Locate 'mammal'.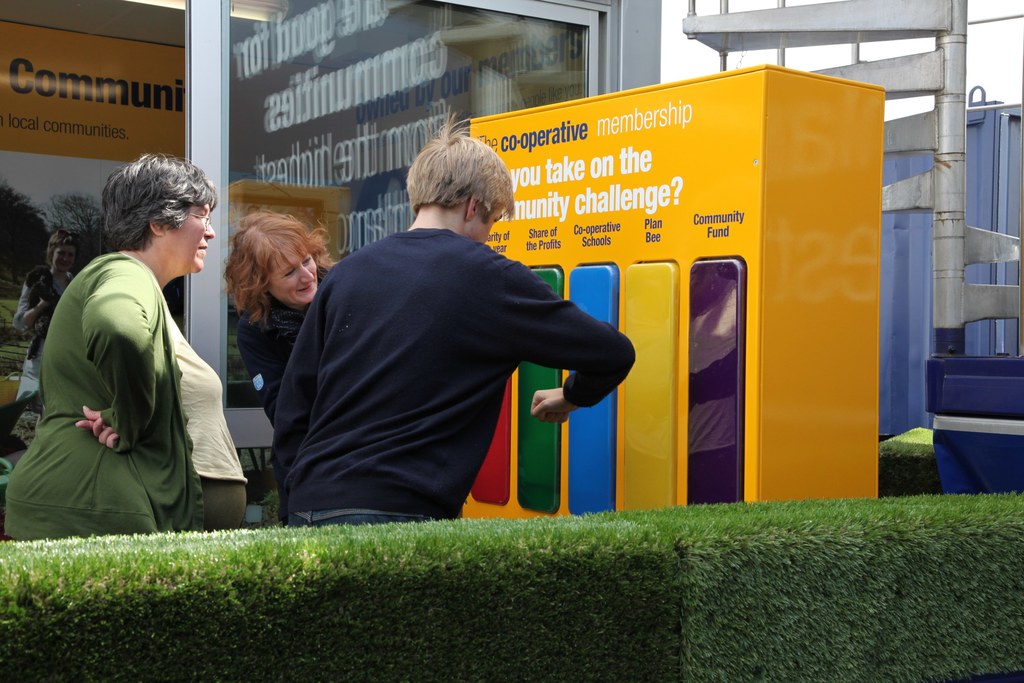
Bounding box: crop(218, 208, 335, 416).
